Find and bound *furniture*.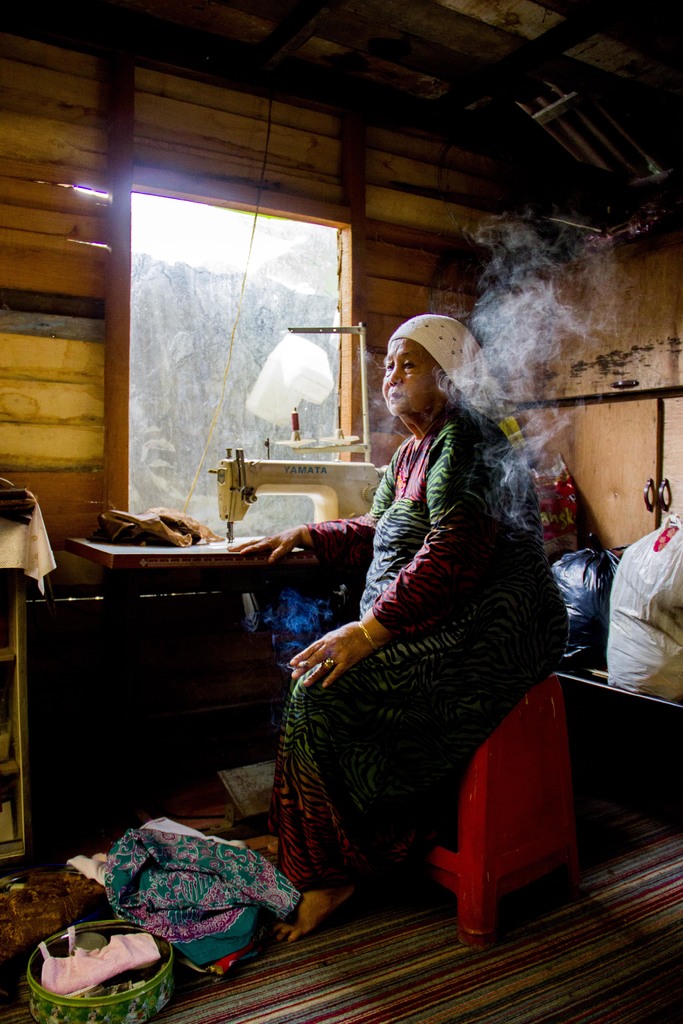
Bound: (0,481,33,874).
